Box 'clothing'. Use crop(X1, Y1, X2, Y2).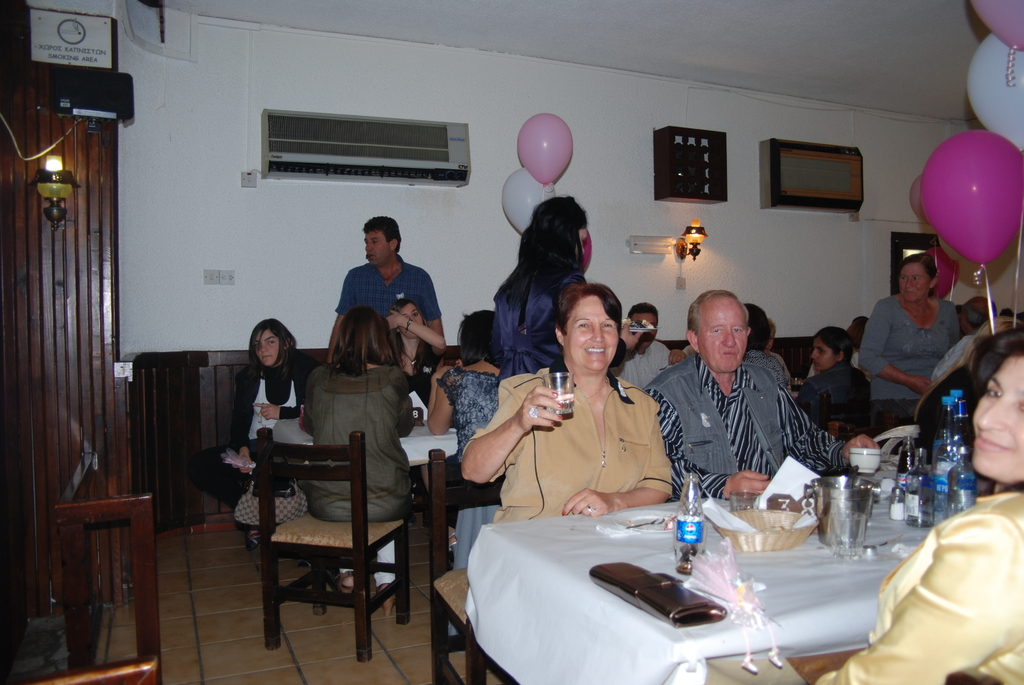
crop(400, 326, 445, 421).
